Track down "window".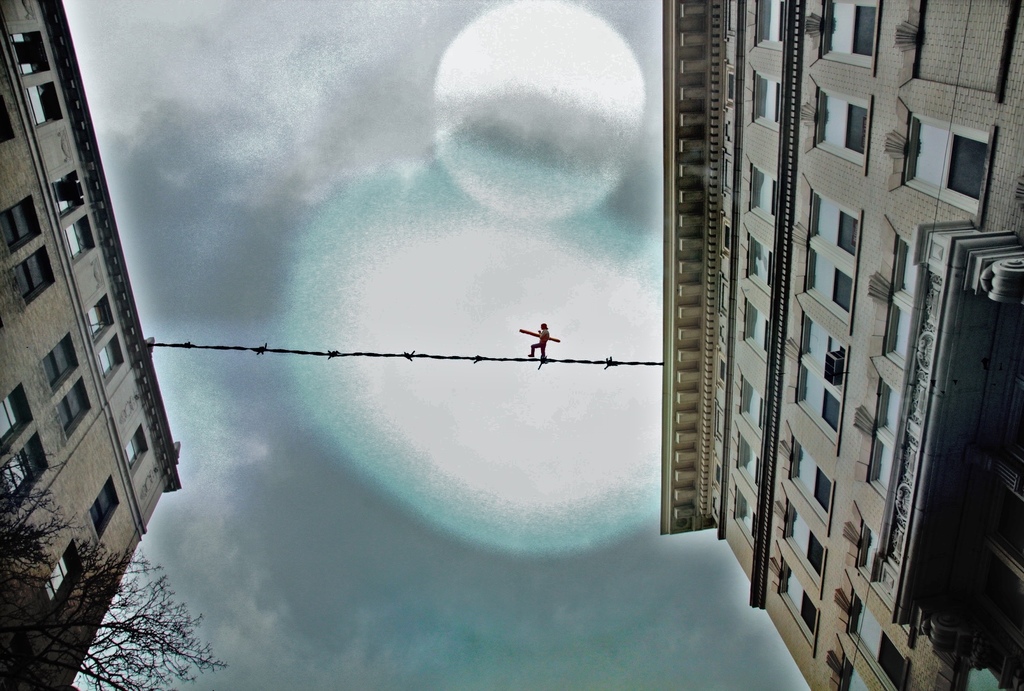
Tracked to rect(50, 167, 85, 225).
